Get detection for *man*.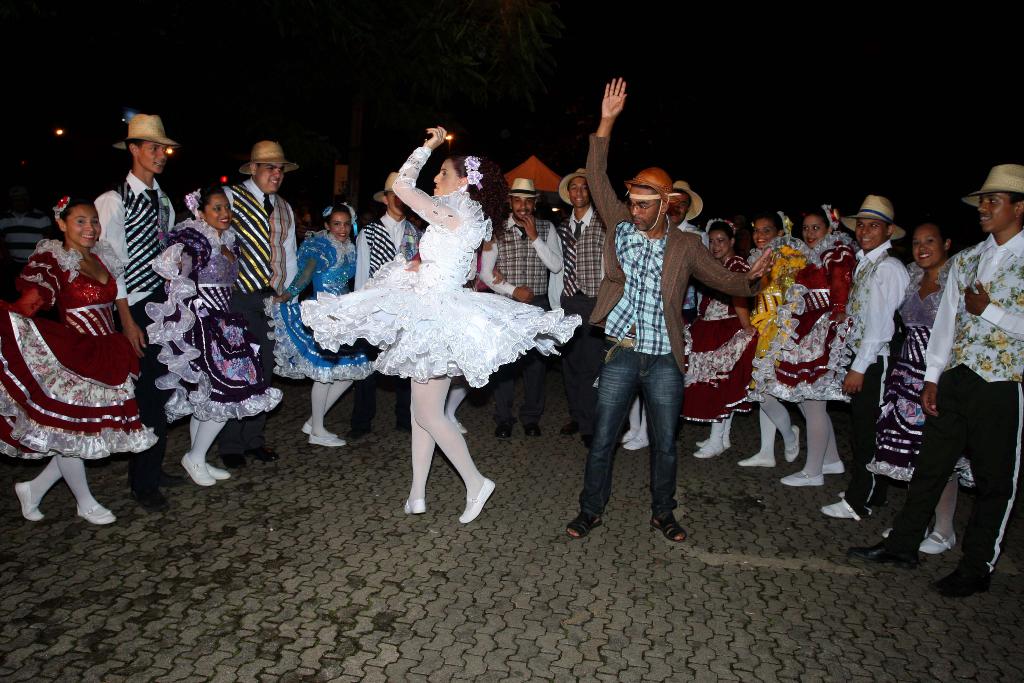
Detection: x1=348 y1=214 x2=421 y2=283.
